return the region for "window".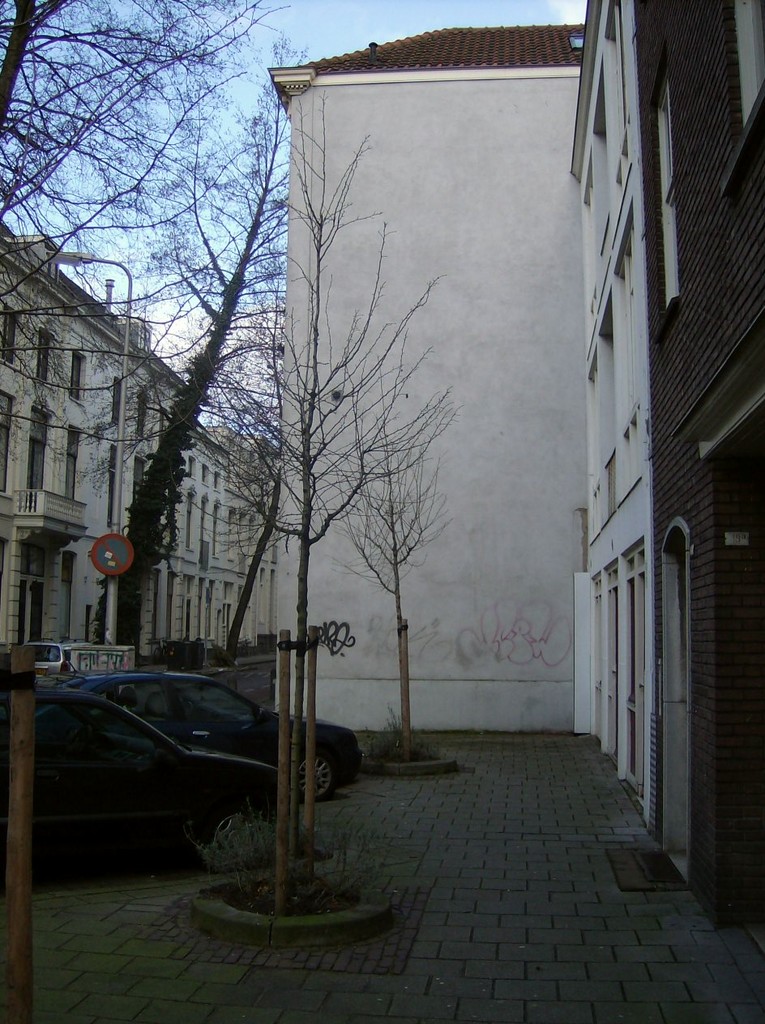
bbox(0, 300, 23, 364).
